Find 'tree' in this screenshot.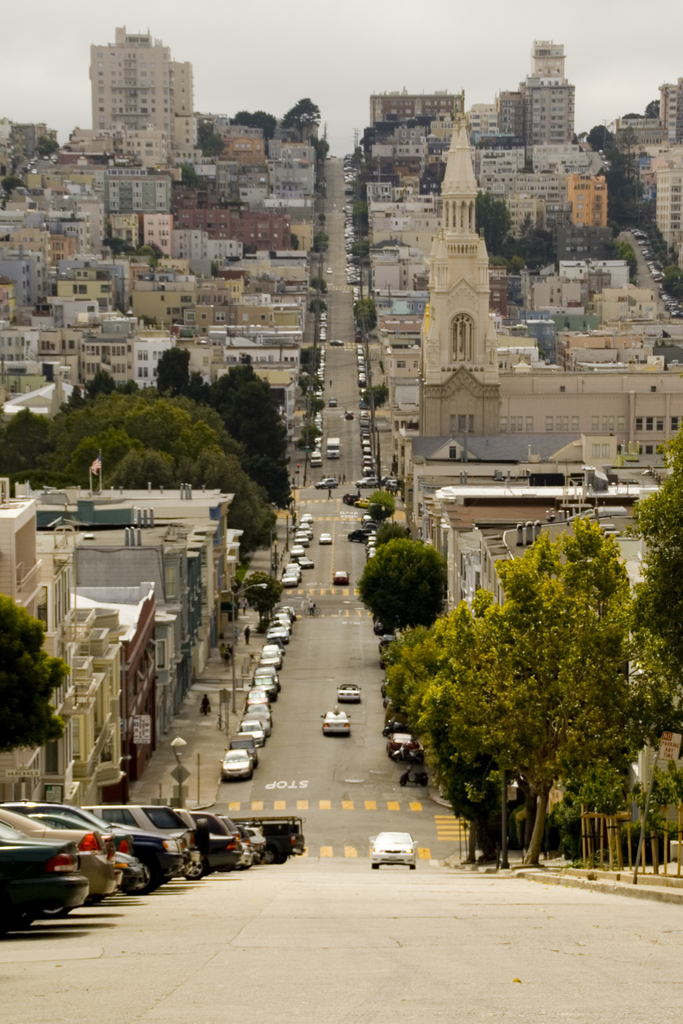
The bounding box for 'tree' is [left=350, top=302, right=377, bottom=337].
